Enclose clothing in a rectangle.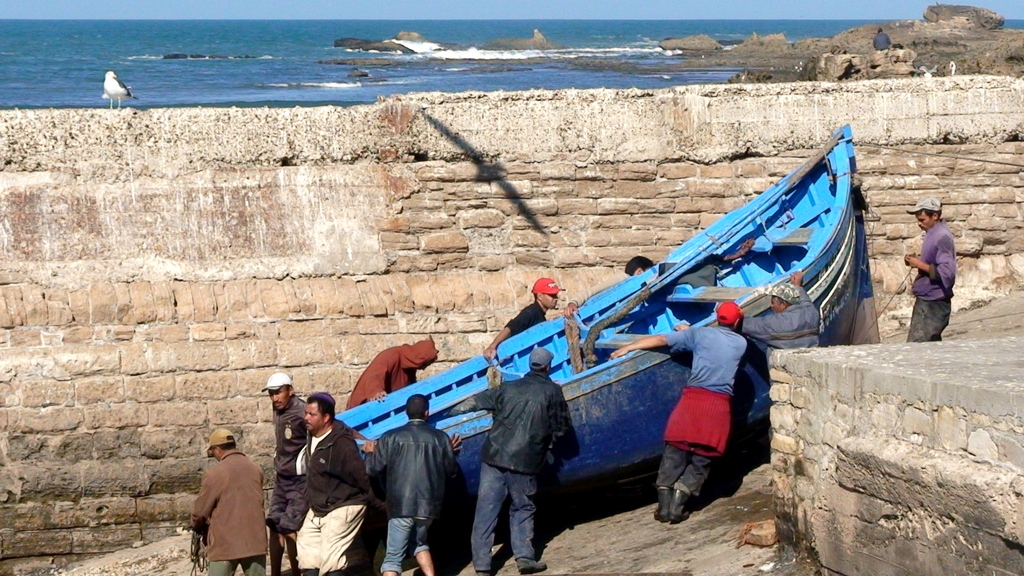
x1=657, y1=322, x2=749, y2=494.
